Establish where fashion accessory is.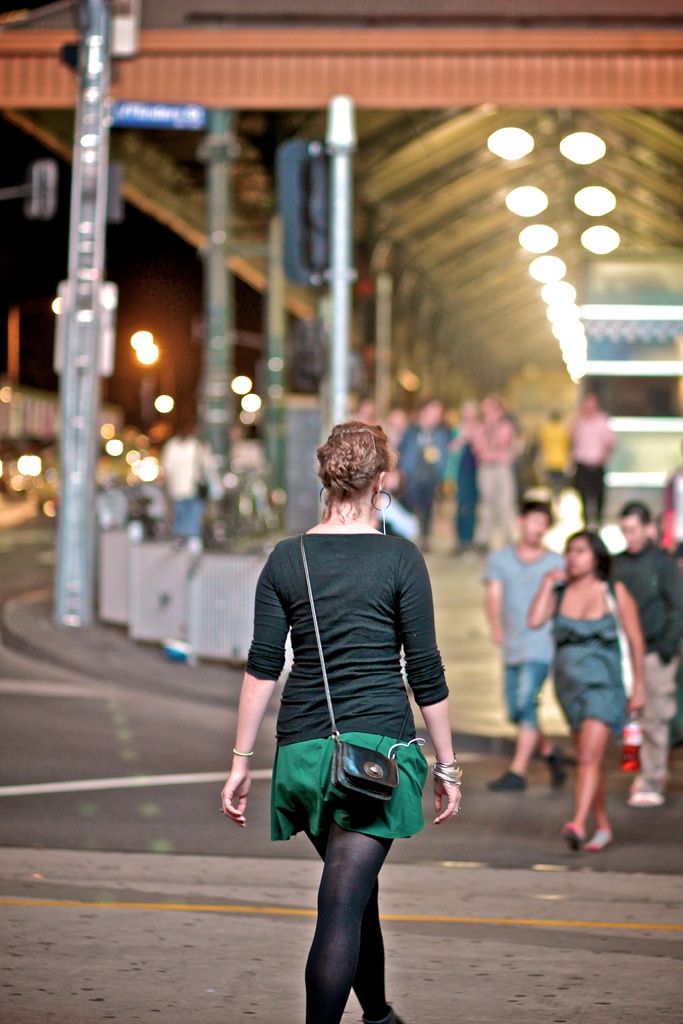
Established at {"left": 558, "top": 820, "right": 584, "bottom": 850}.
